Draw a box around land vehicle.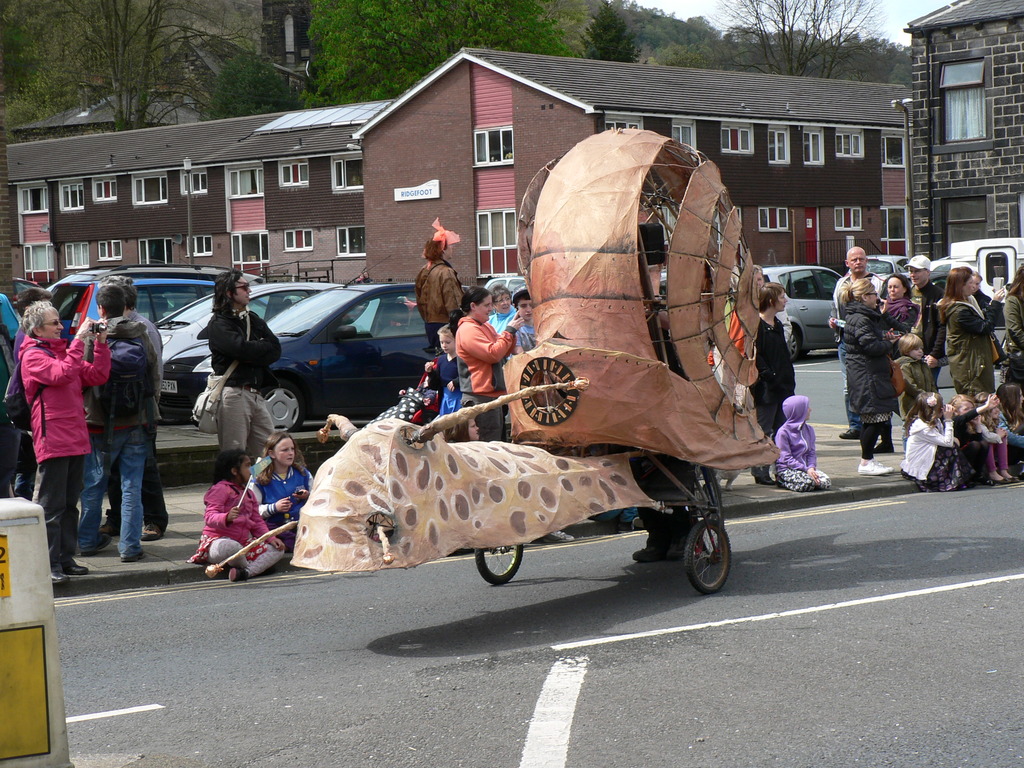
box=[46, 250, 316, 321].
